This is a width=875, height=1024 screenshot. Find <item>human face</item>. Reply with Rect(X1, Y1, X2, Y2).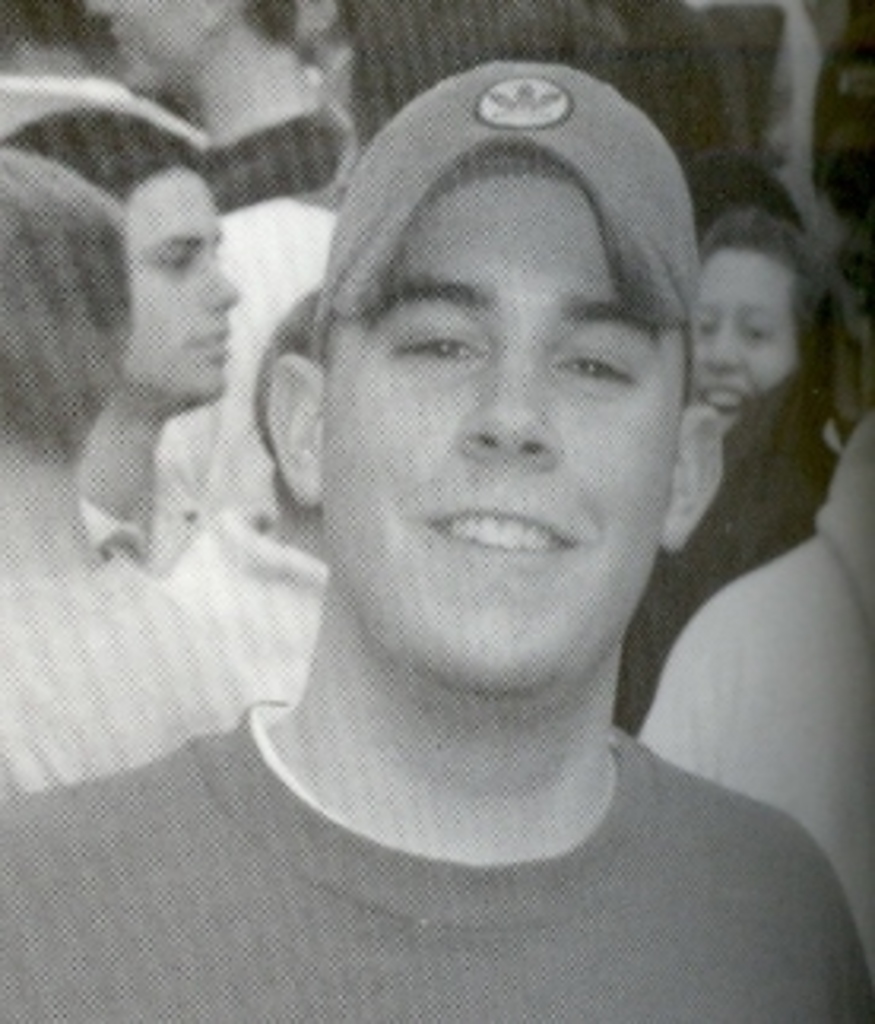
Rect(120, 171, 238, 399).
